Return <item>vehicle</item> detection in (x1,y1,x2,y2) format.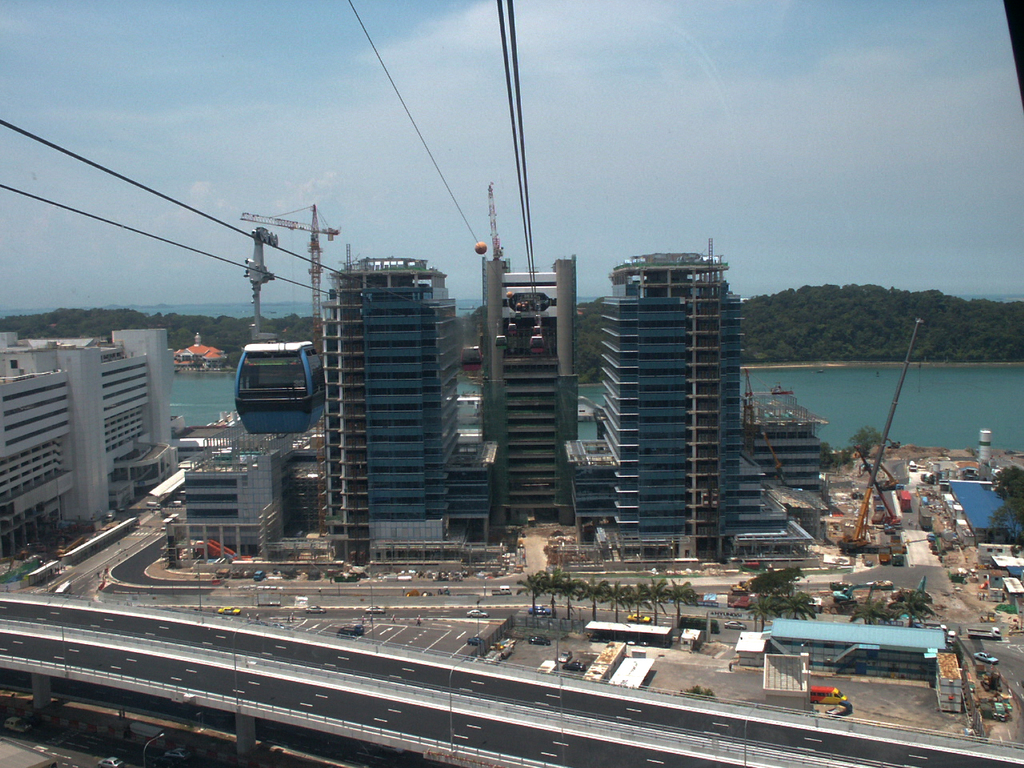
(526,632,552,646).
